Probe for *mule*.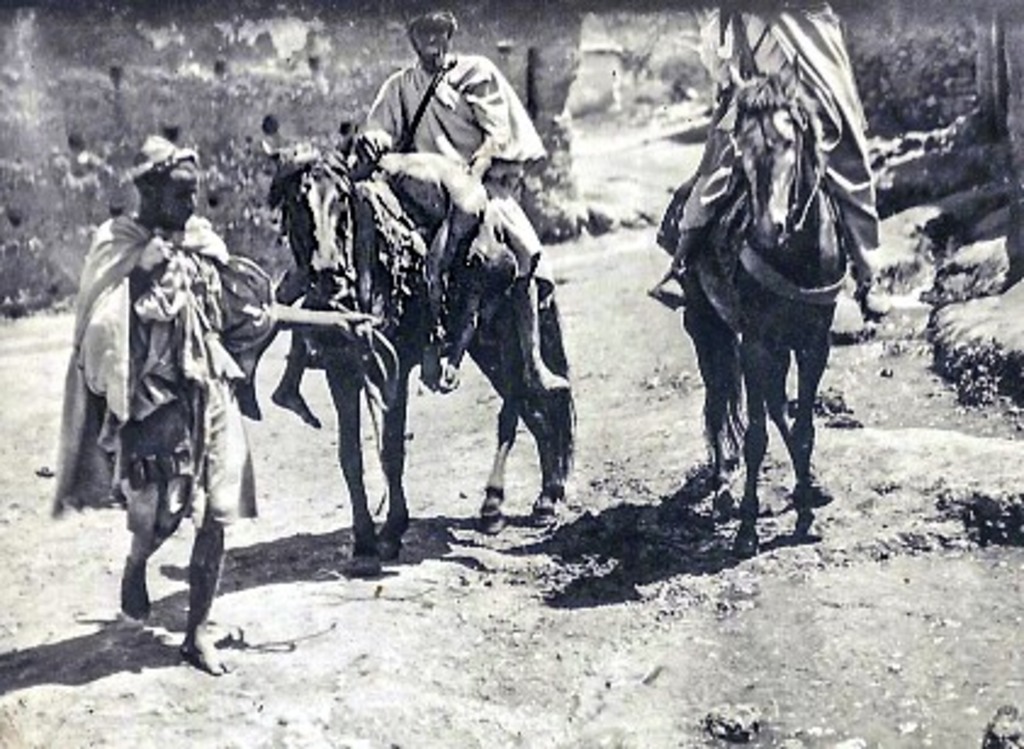
Probe result: box(637, 80, 856, 562).
